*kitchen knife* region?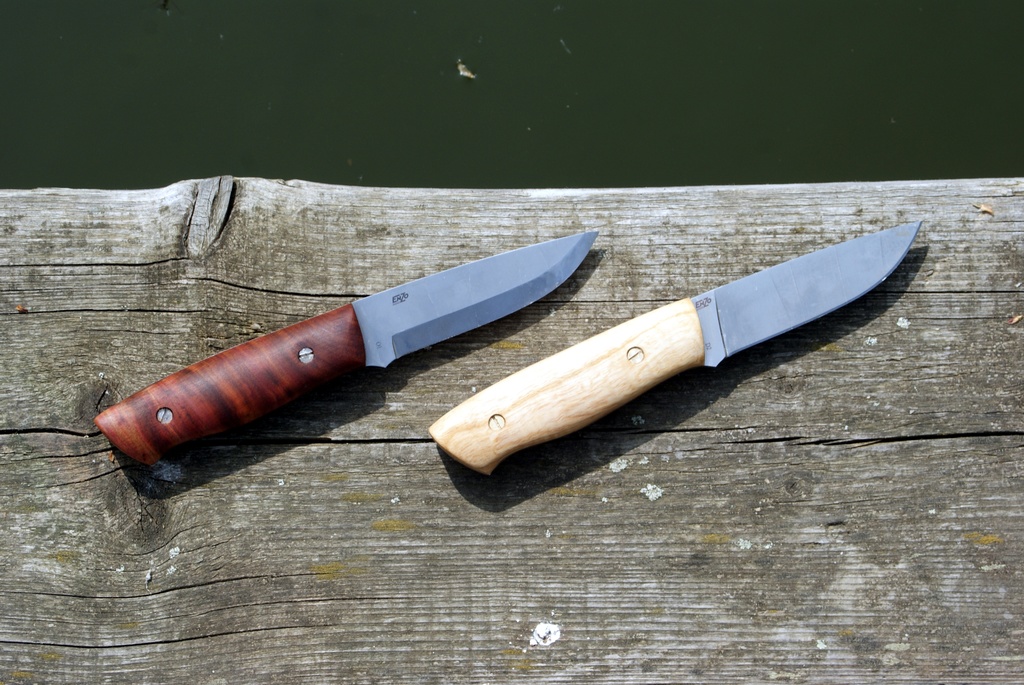
x1=89 y1=228 x2=595 y2=469
